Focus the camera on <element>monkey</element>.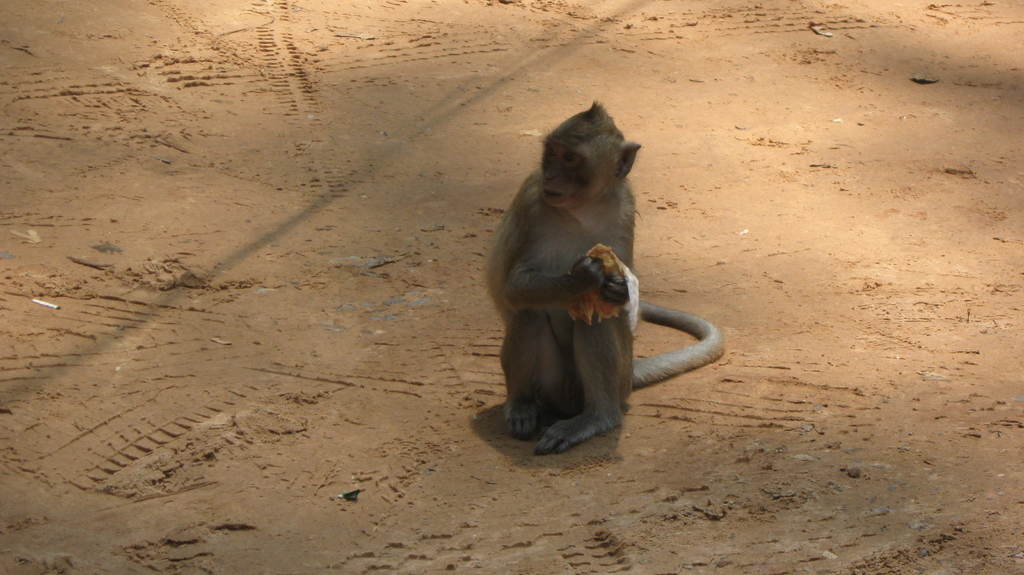
Focus region: crop(480, 111, 698, 442).
